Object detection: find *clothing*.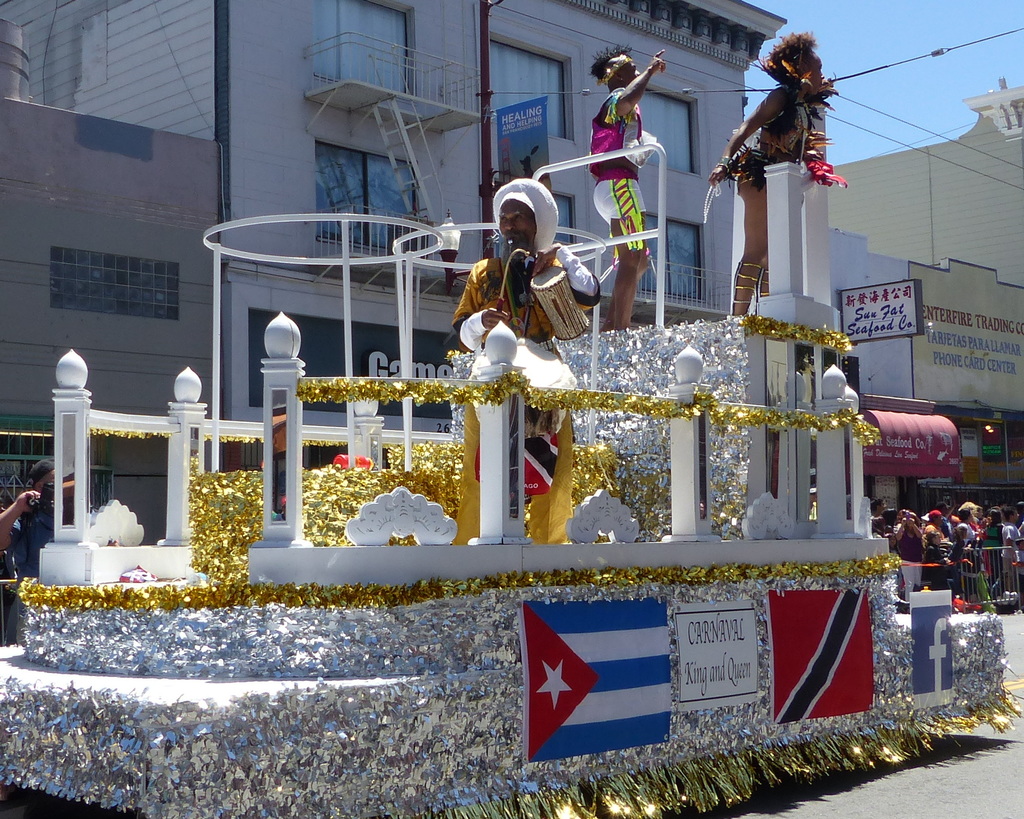
[left=450, top=244, right=605, bottom=544].
